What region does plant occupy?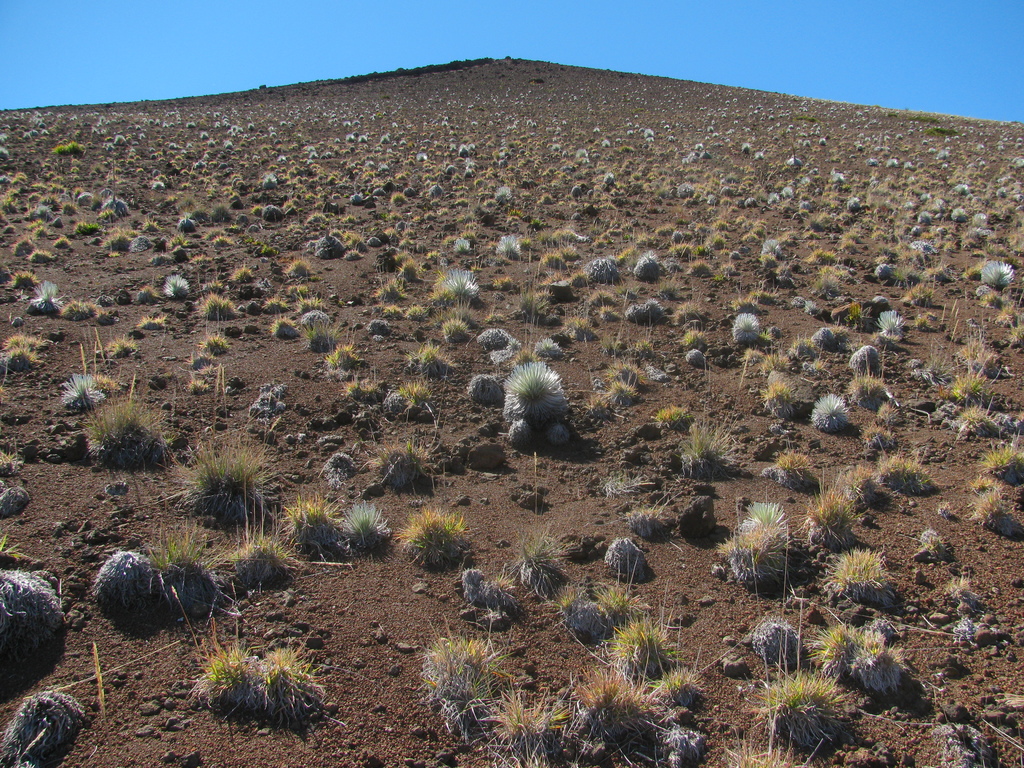
Rect(652, 223, 675, 237).
